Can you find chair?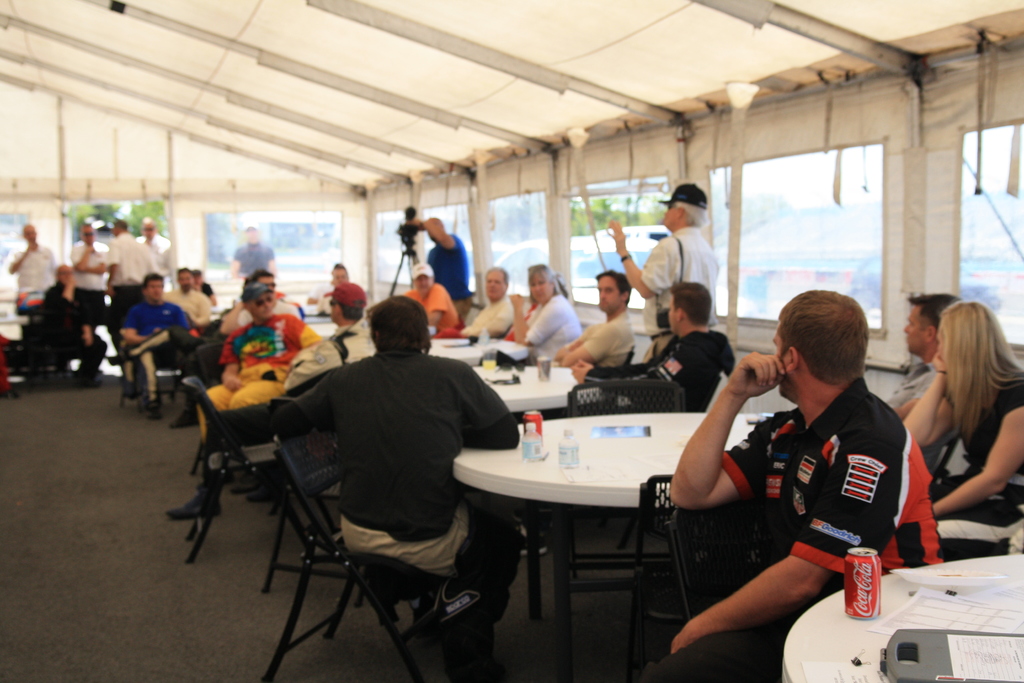
Yes, bounding box: (x1=564, y1=382, x2=687, y2=580).
